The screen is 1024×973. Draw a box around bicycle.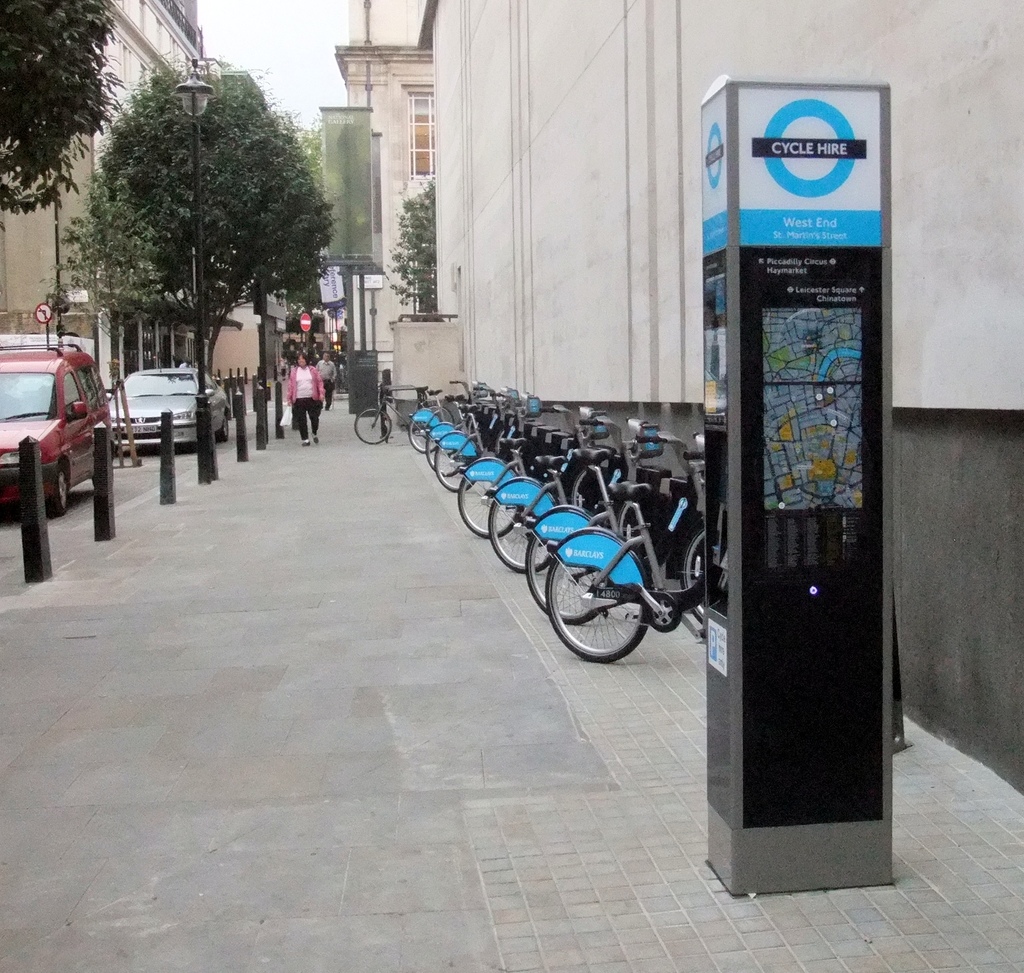
[525, 418, 676, 622].
